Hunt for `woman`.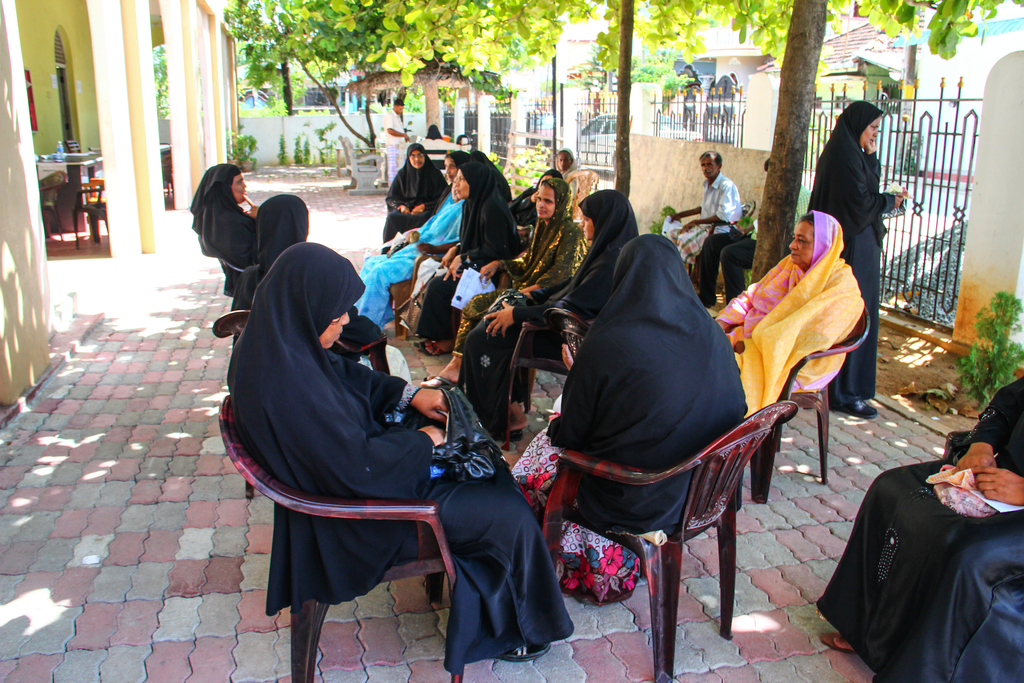
Hunted down at 807, 101, 911, 417.
